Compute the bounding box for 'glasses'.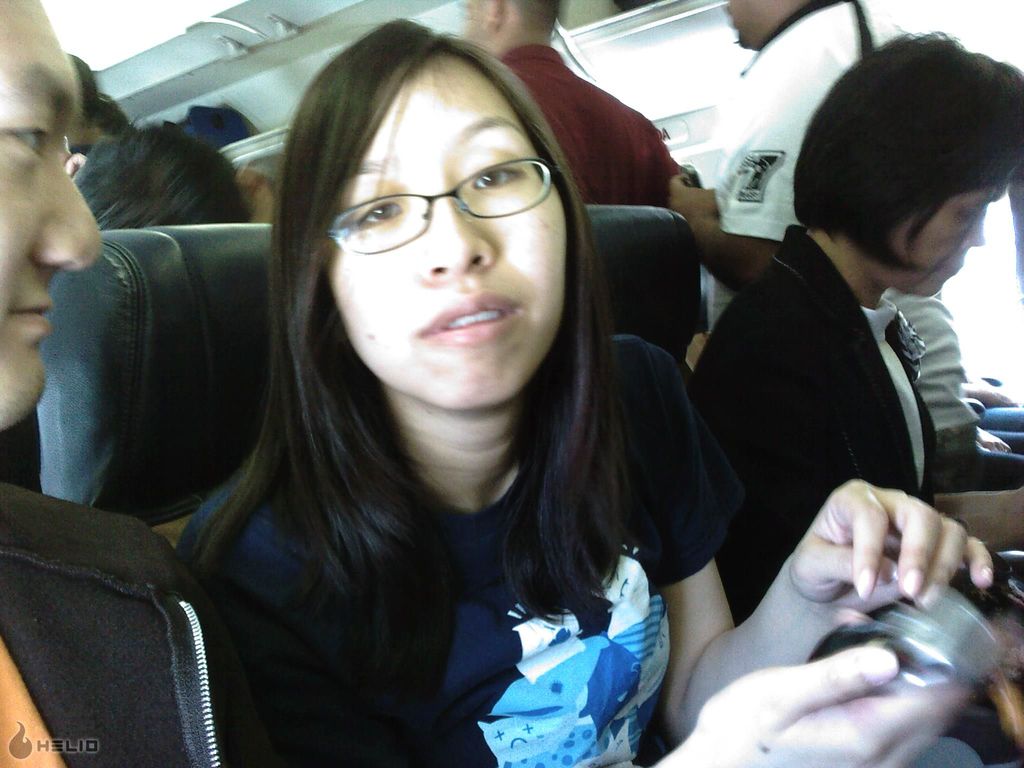
select_region(310, 147, 566, 248).
